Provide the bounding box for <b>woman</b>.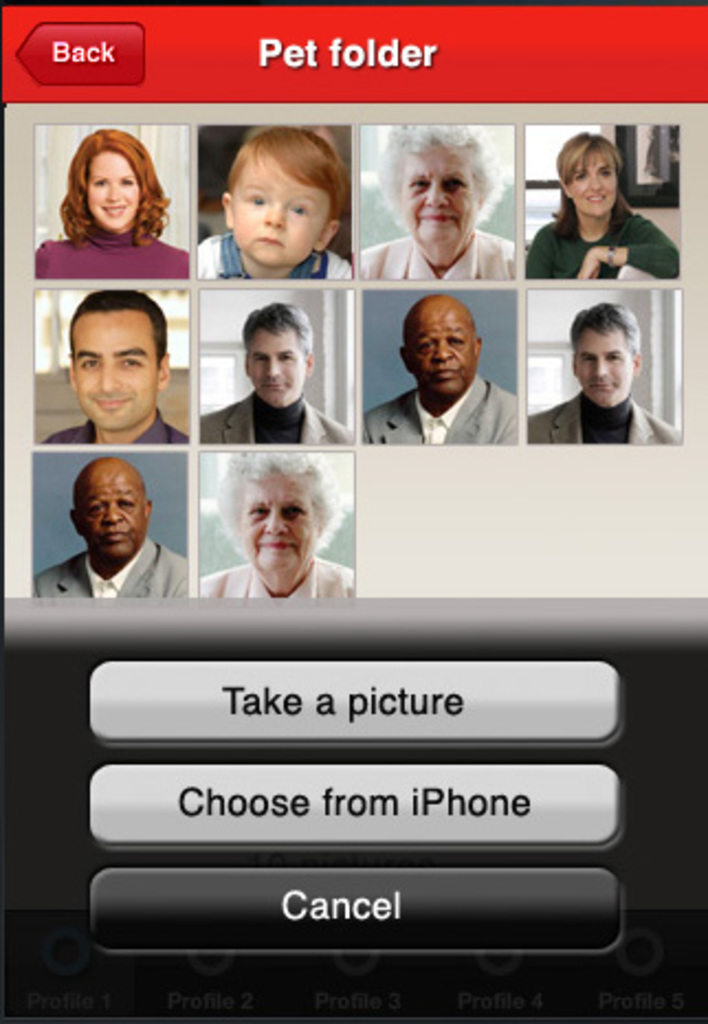
[x1=31, y1=134, x2=187, y2=277].
